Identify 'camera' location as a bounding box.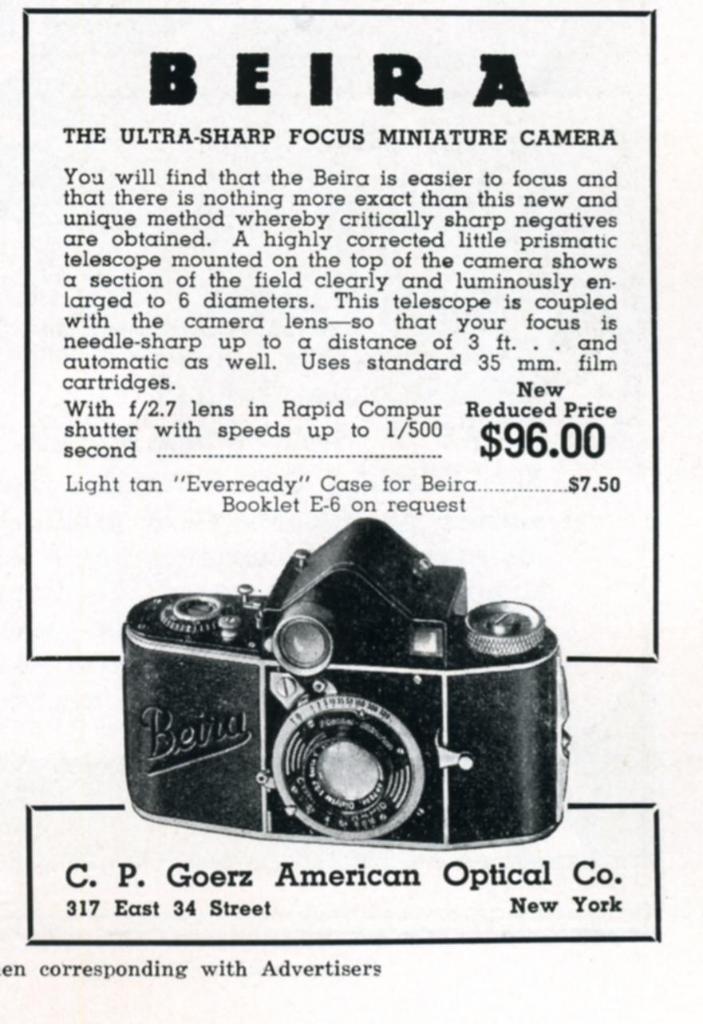
box(116, 514, 573, 856).
